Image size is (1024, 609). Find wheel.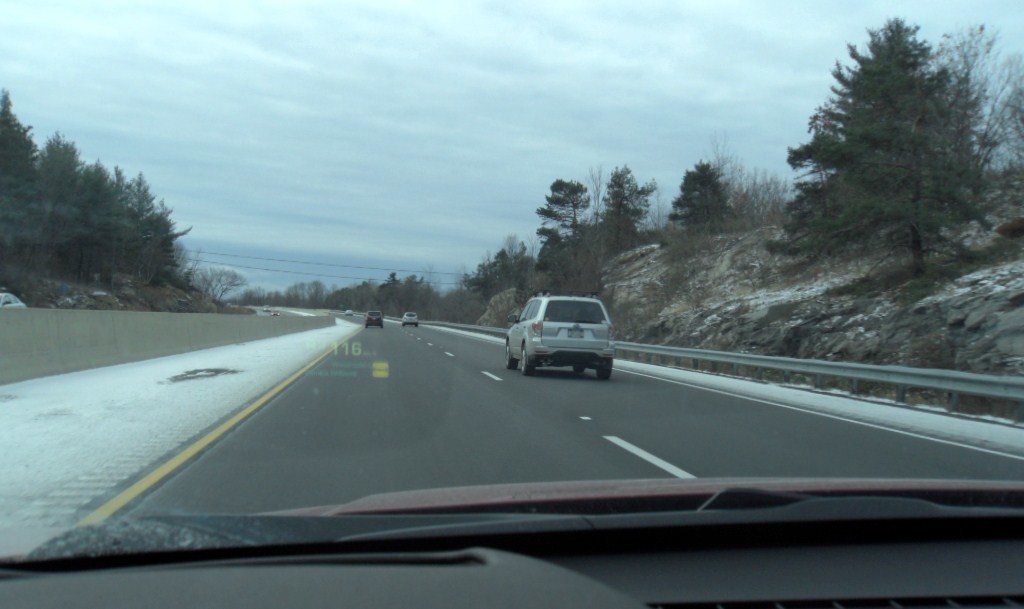
detection(576, 366, 584, 371).
